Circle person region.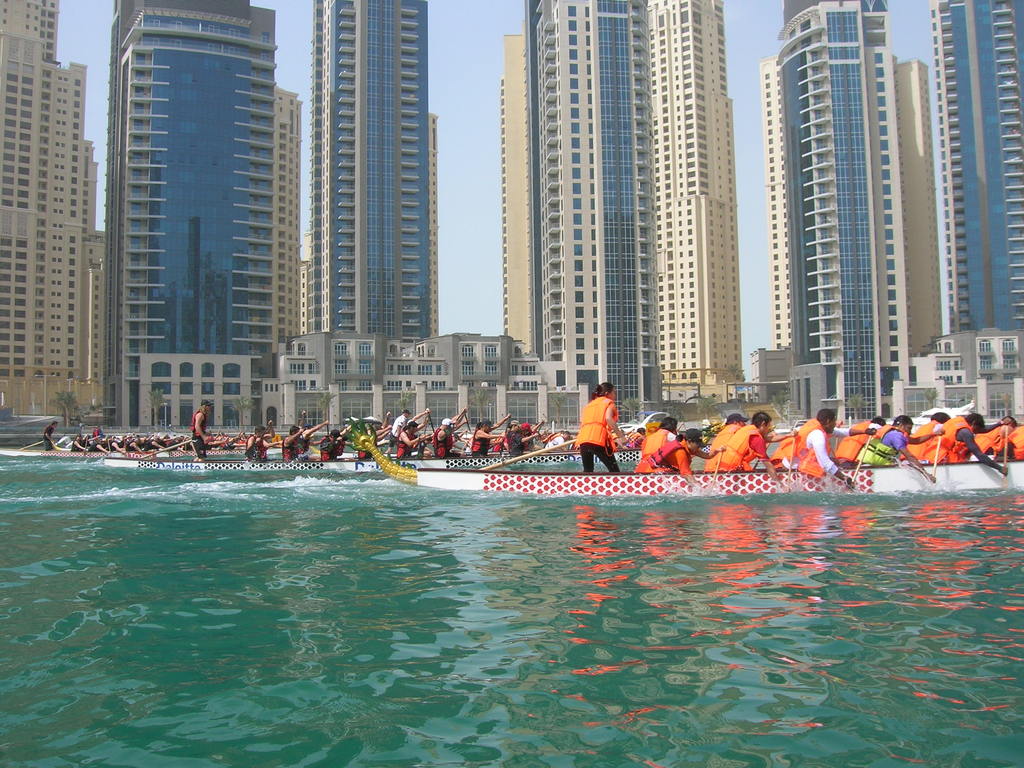
Region: (left=568, top=384, right=631, bottom=479).
